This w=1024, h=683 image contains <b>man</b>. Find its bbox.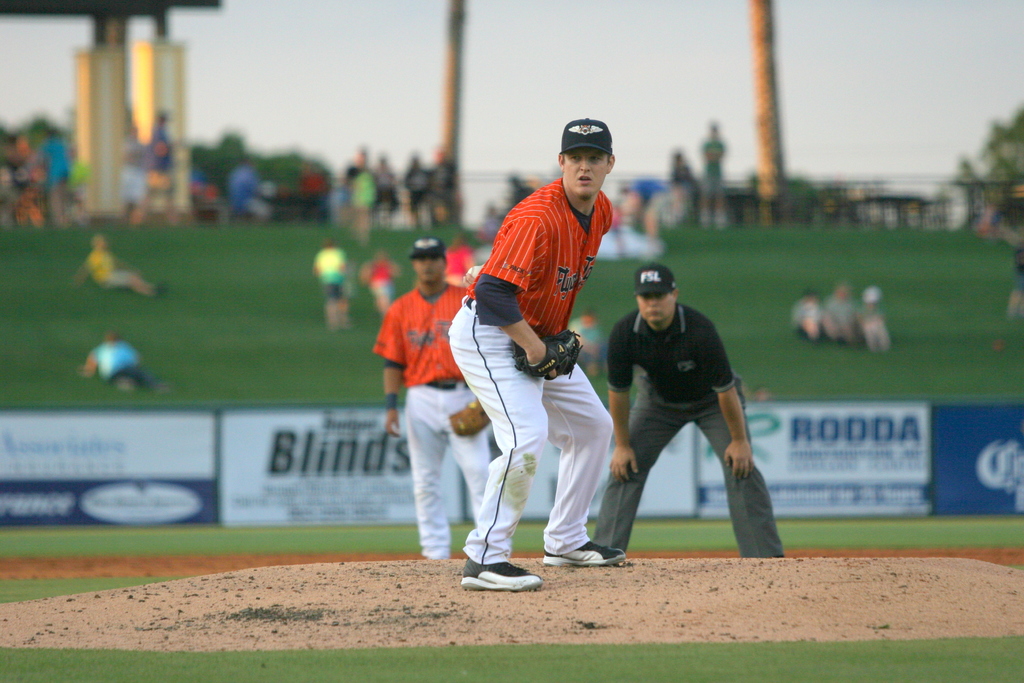
<bbox>701, 121, 727, 233</bbox>.
